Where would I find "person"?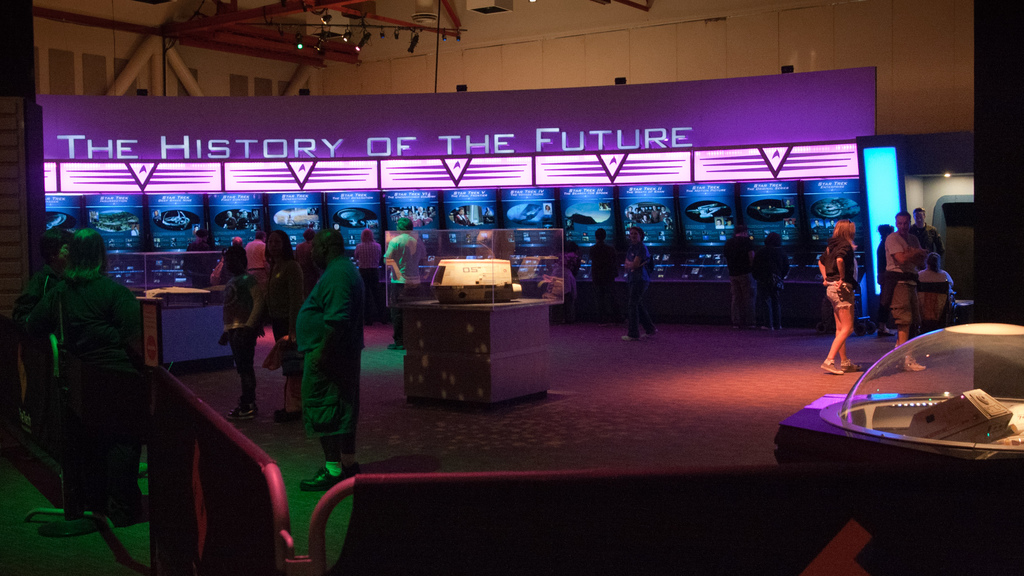
At bbox=[880, 208, 922, 335].
